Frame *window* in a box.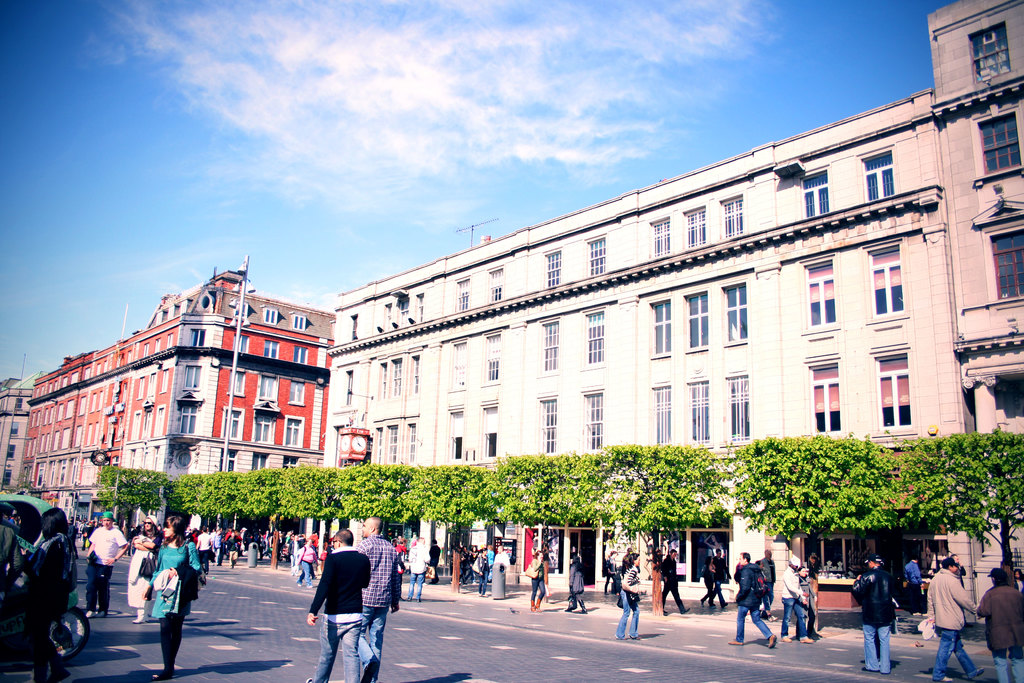
[left=291, top=381, right=306, bottom=407].
